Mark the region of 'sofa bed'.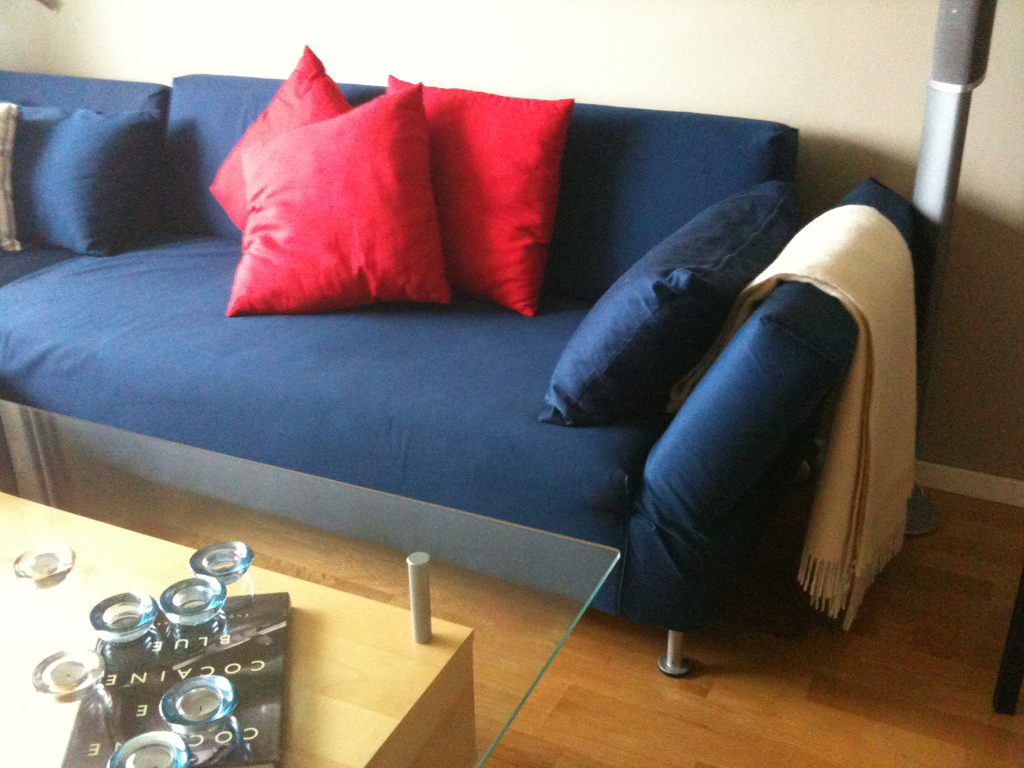
Region: <box>0,42,937,680</box>.
